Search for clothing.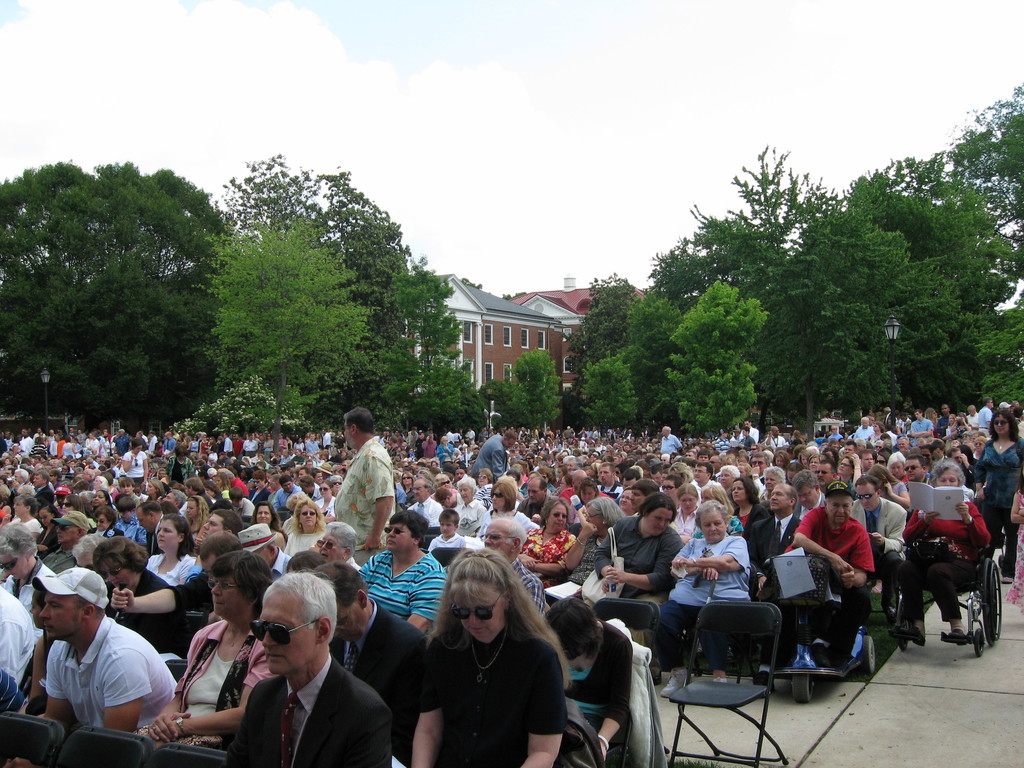
Found at 250 488 270 507.
